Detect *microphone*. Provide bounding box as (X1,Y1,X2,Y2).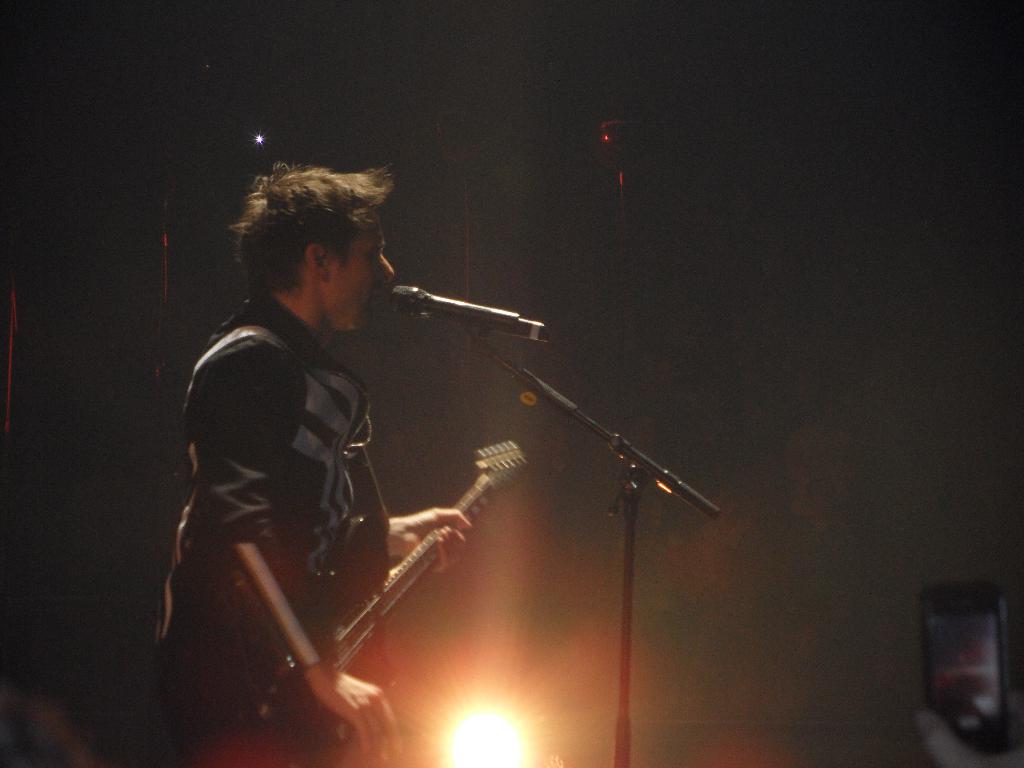
(390,283,556,340).
